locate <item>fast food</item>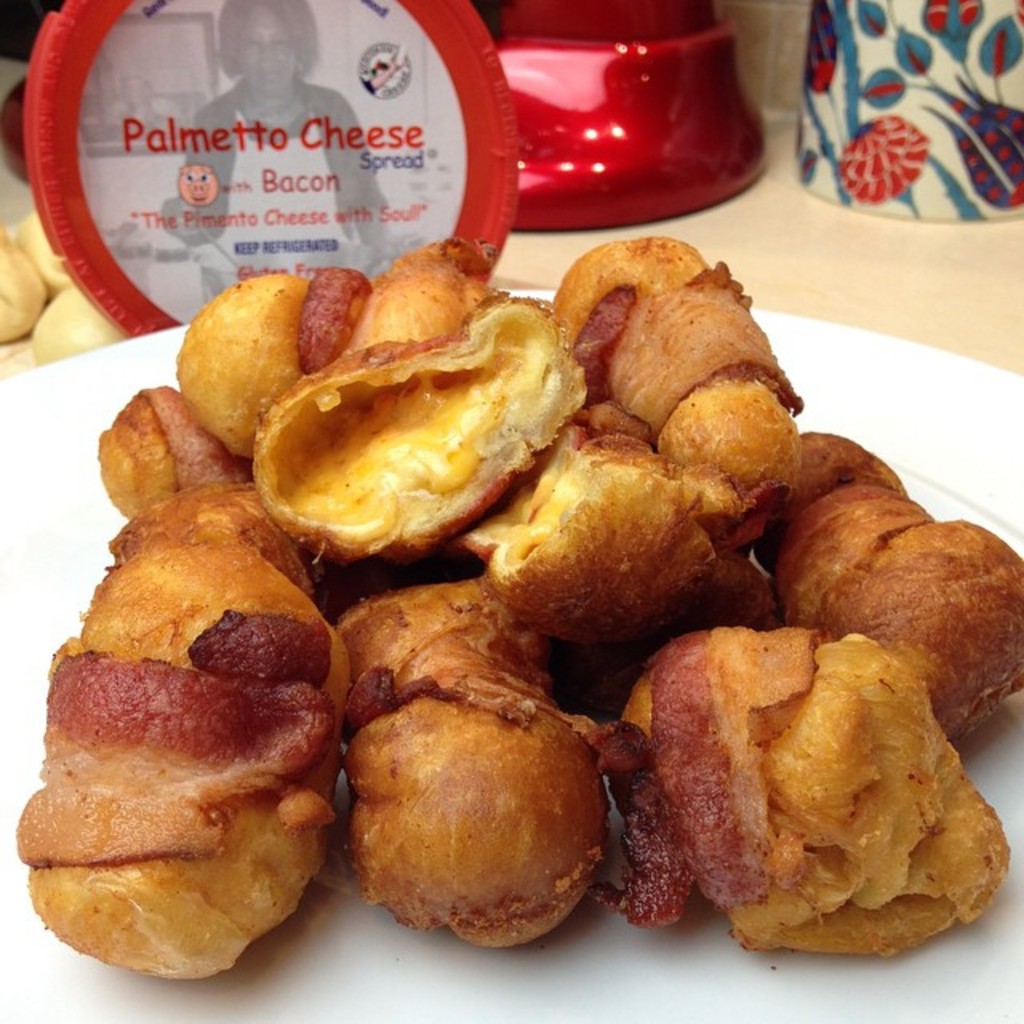
pyautogui.locateOnScreen(83, 378, 240, 522)
